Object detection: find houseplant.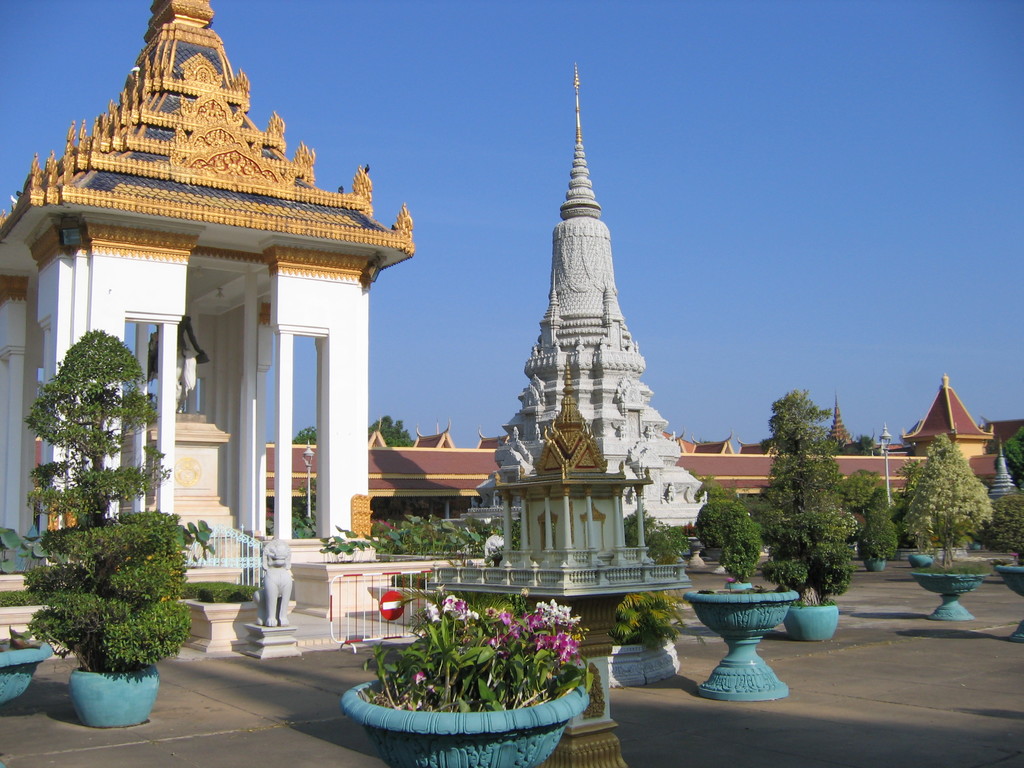
rect(913, 565, 991, 617).
